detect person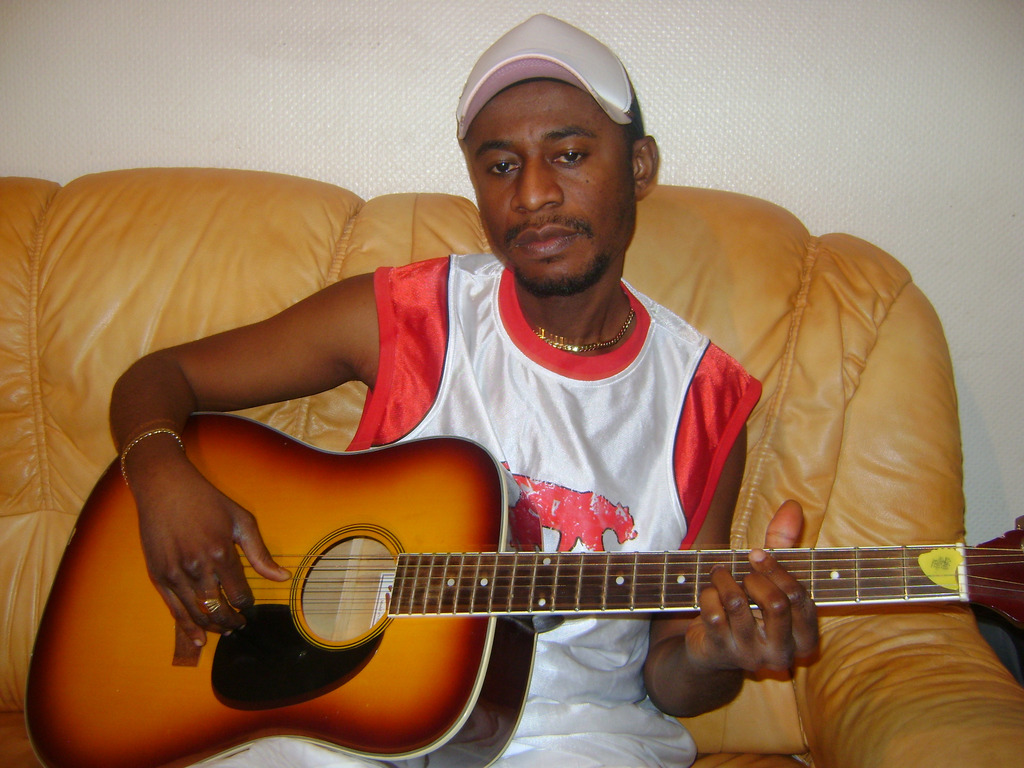
BBox(108, 13, 817, 767)
